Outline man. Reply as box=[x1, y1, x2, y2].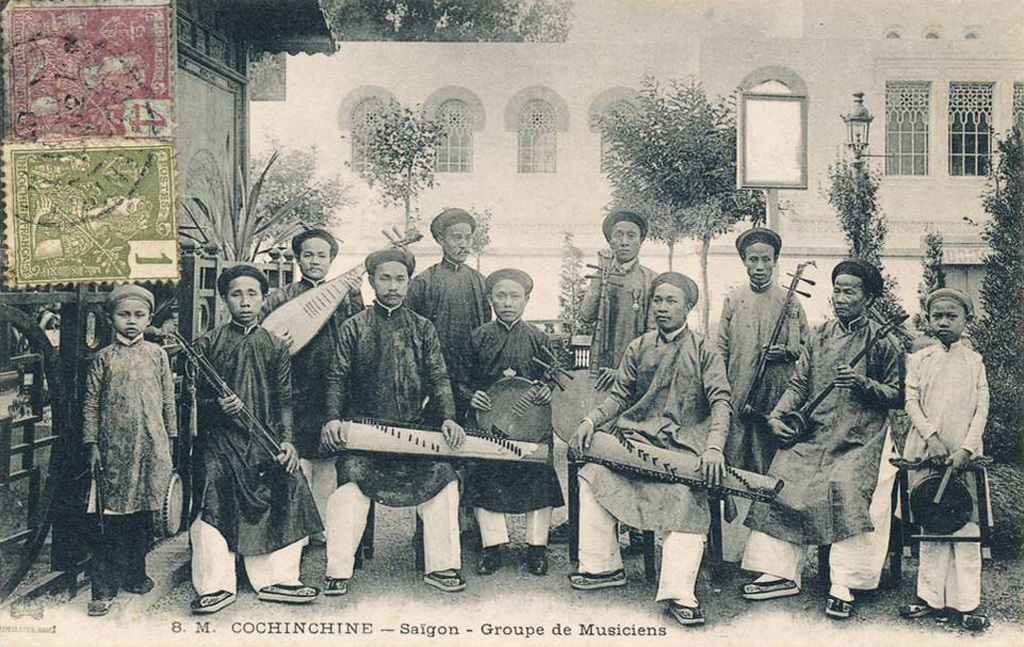
box=[545, 211, 665, 546].
